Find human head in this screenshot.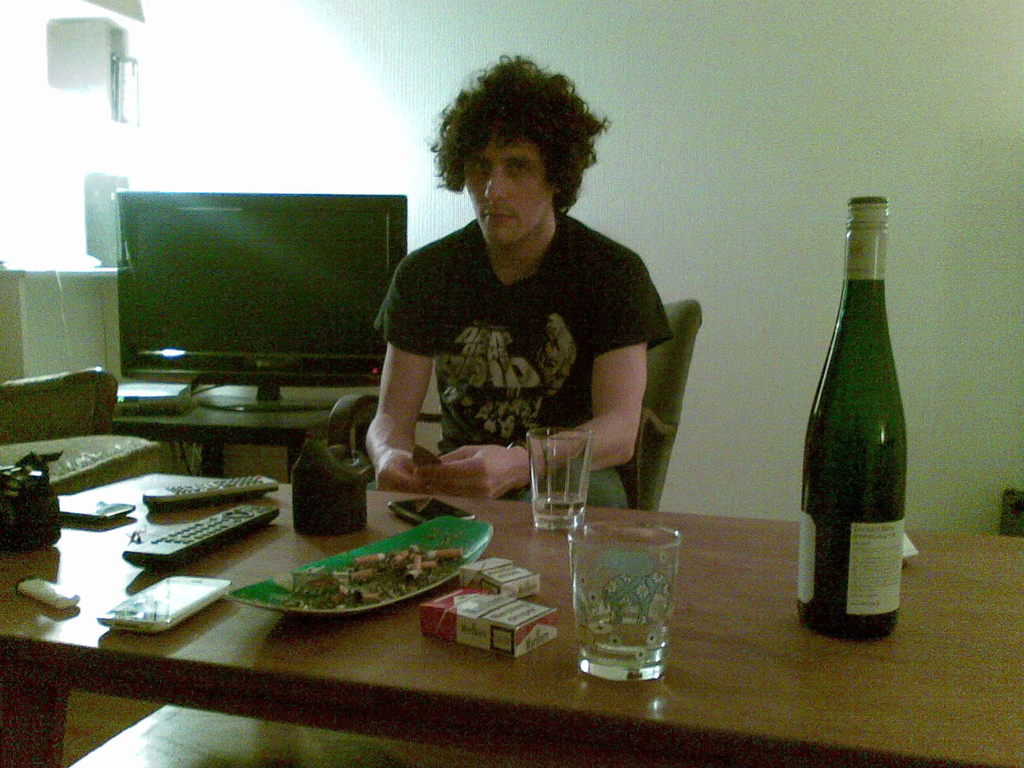
The bounding box for human head is <bbox>435, 50, 604, 259</bbox>.
